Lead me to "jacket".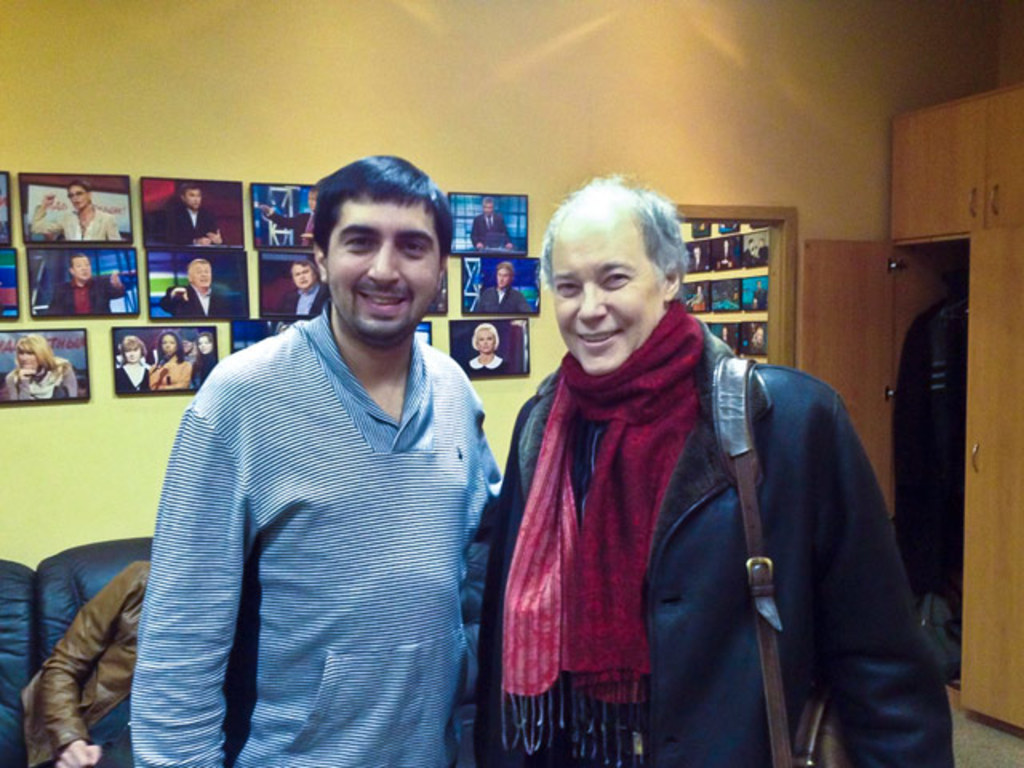
Lead to select_region(24, 549, 155, 766).
